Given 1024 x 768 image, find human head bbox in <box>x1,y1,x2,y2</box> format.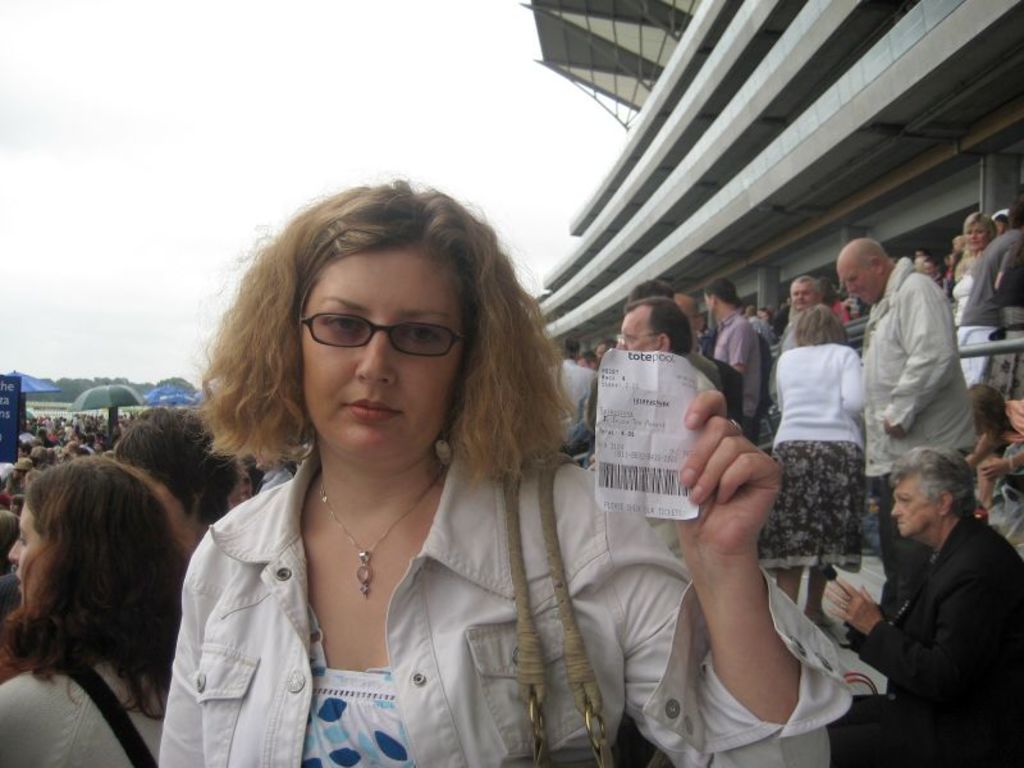
<box>886,453,969,527</box>.
